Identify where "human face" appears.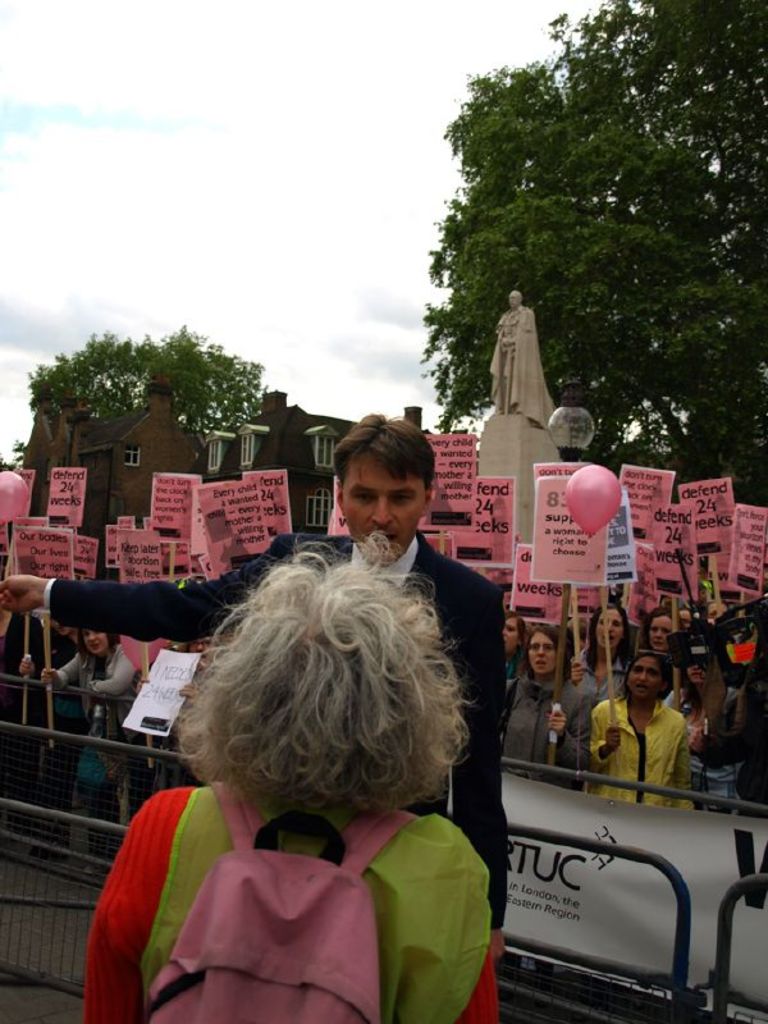
Appears at x1=525, y1=627, x2=558, y2=675.
